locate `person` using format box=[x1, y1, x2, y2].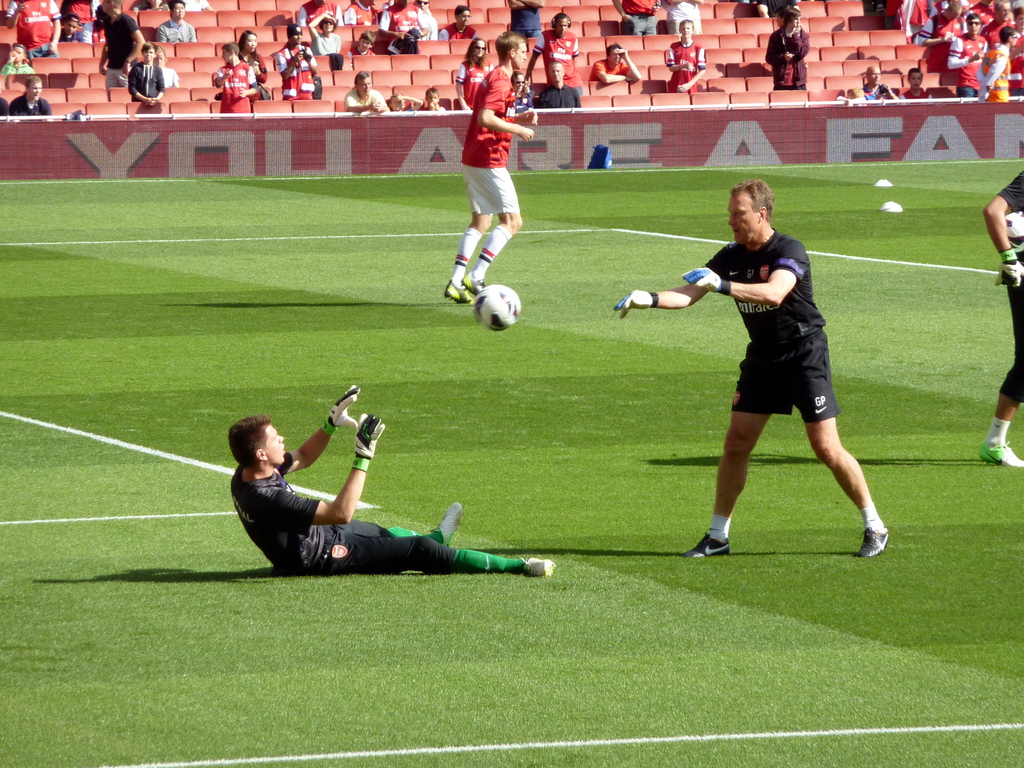
box=[342, 68, 397, 115].
